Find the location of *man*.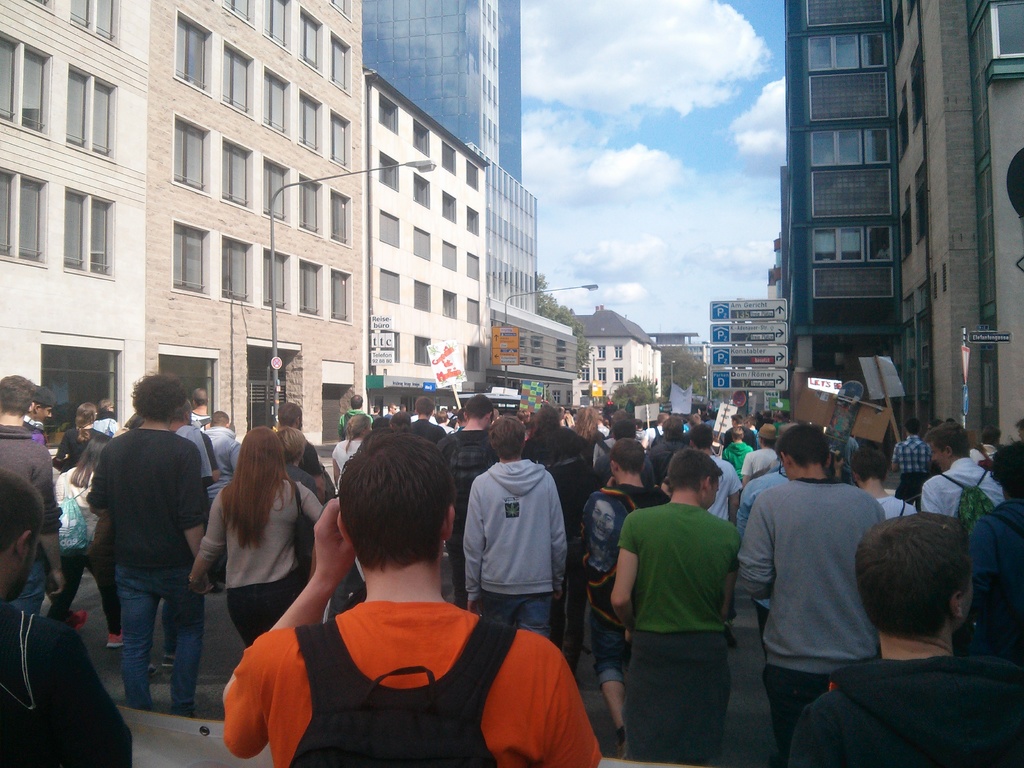
Location: <box>0,467,132,767</box>.
